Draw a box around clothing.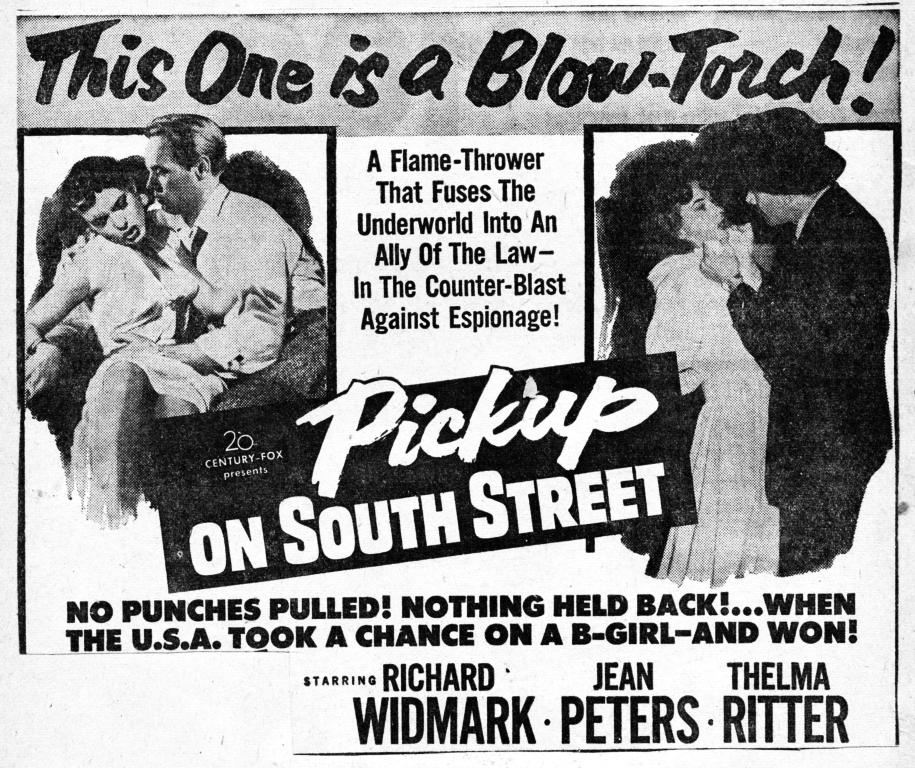
bbox=[23, 213, 188, 520].
